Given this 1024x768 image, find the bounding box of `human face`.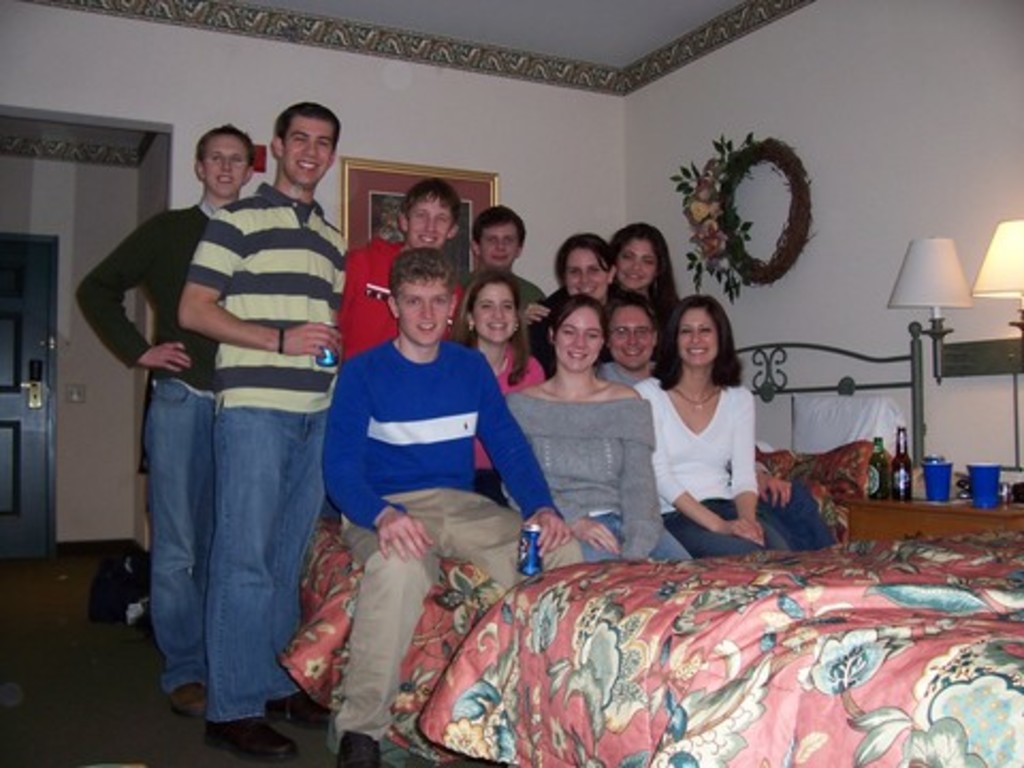
467,282,514,339.
